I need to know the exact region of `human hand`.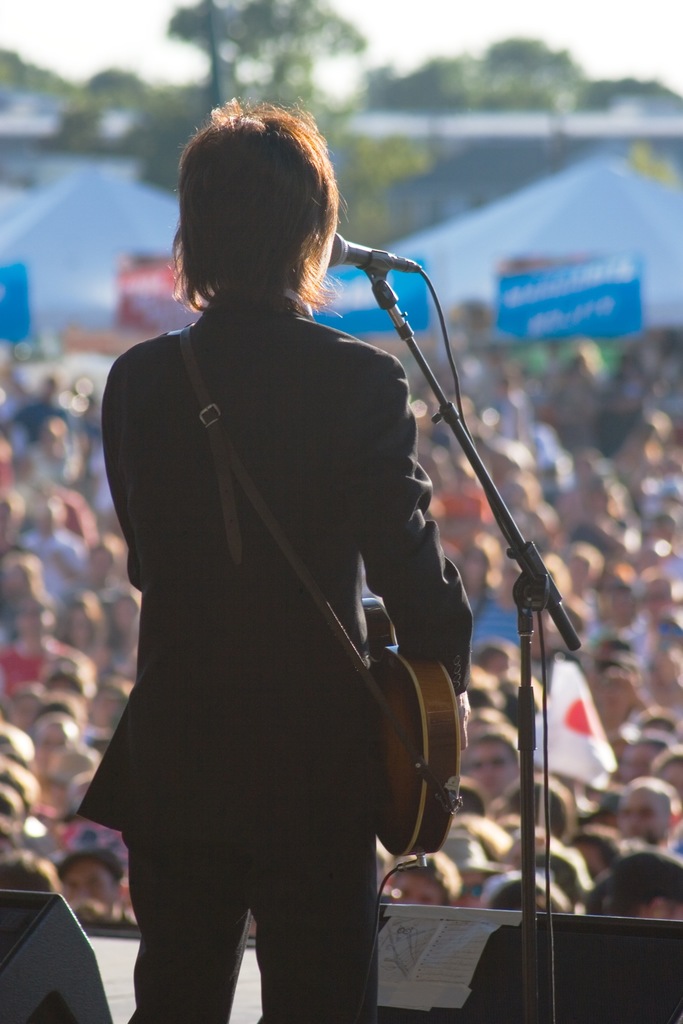
Region: <box>452,692,473,755</box>.
